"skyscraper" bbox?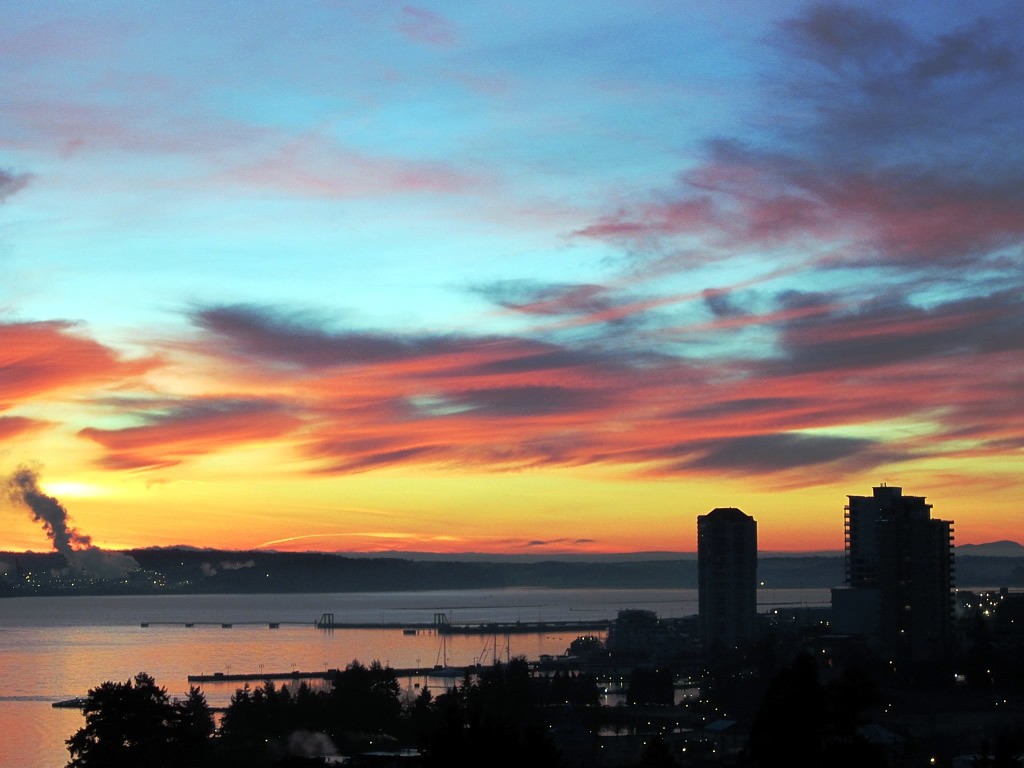
<bbox>696, 509, 757, 630</bbox>
